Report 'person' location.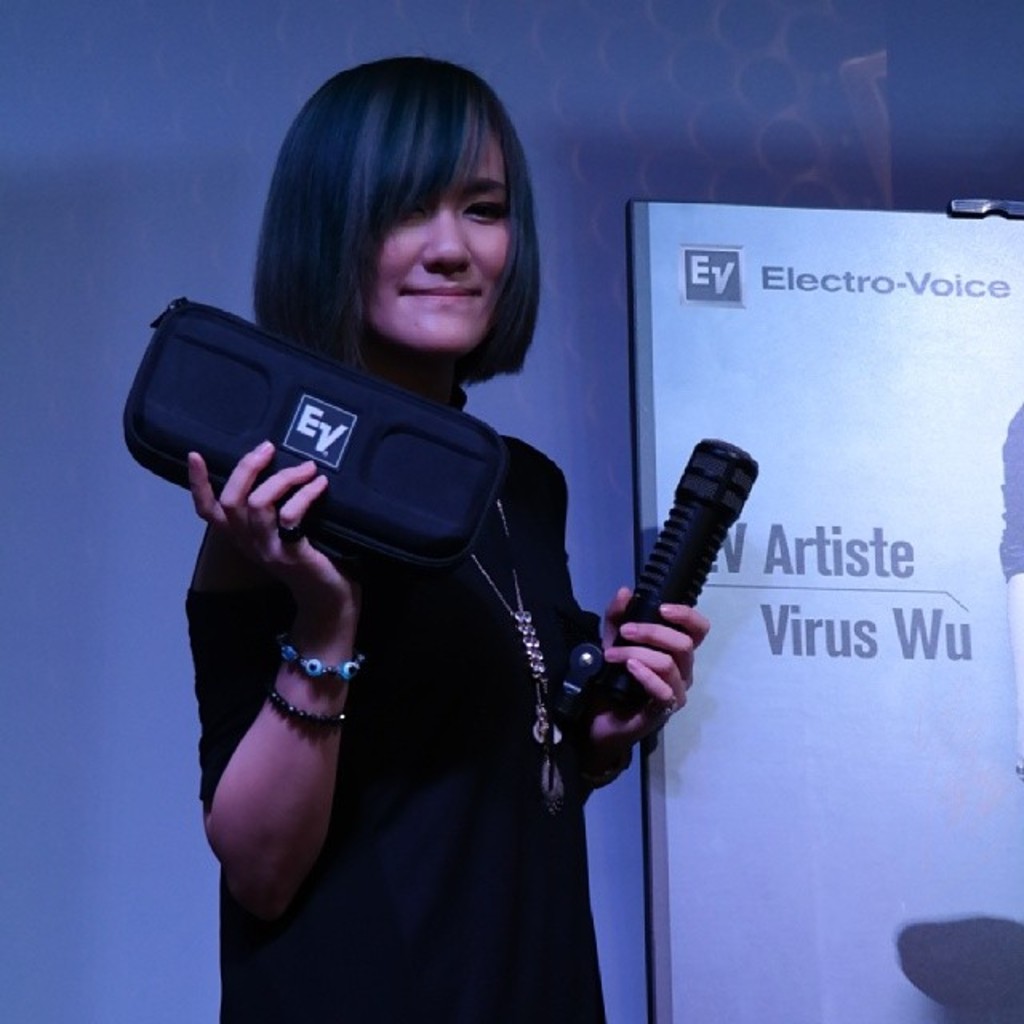
Report: 118 176 776 1023.
